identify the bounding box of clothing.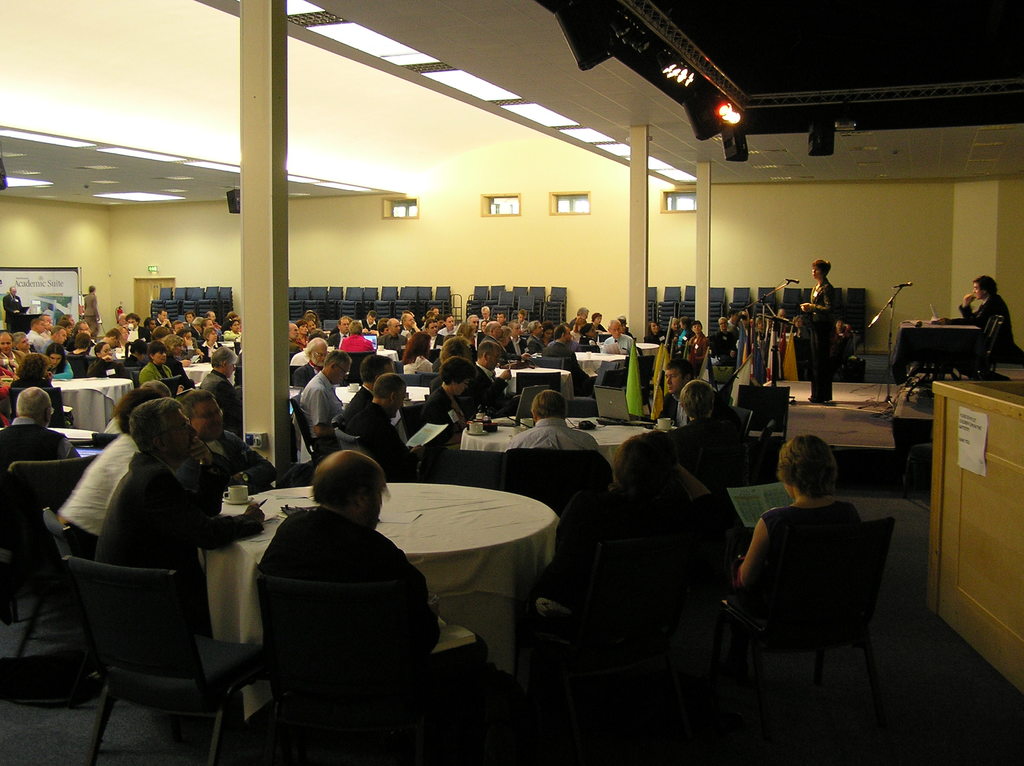
select_region(200, 338, 221, 364).
